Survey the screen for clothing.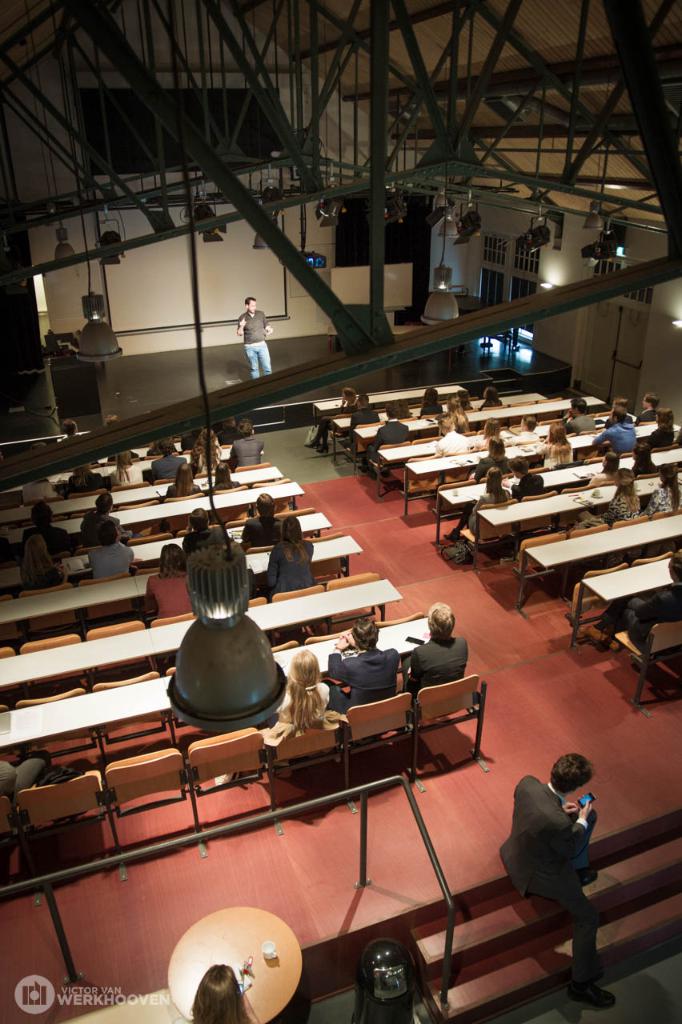
Survey found: bbox=[540, 434, 577, 474].
